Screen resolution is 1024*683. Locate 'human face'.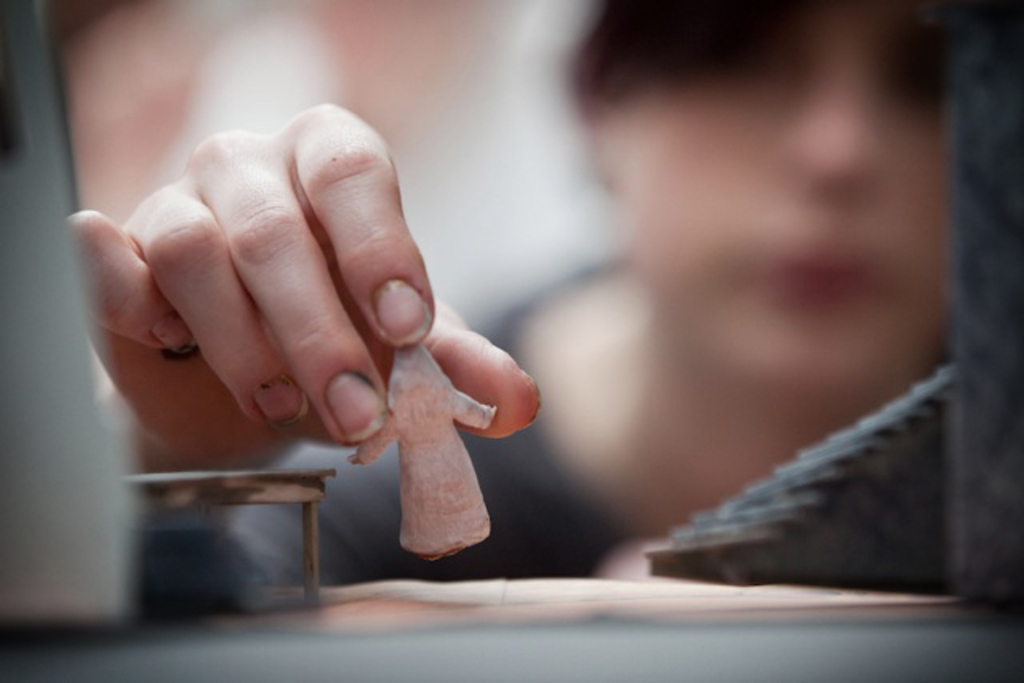
<region>622, 0, 946, 390</region>.
